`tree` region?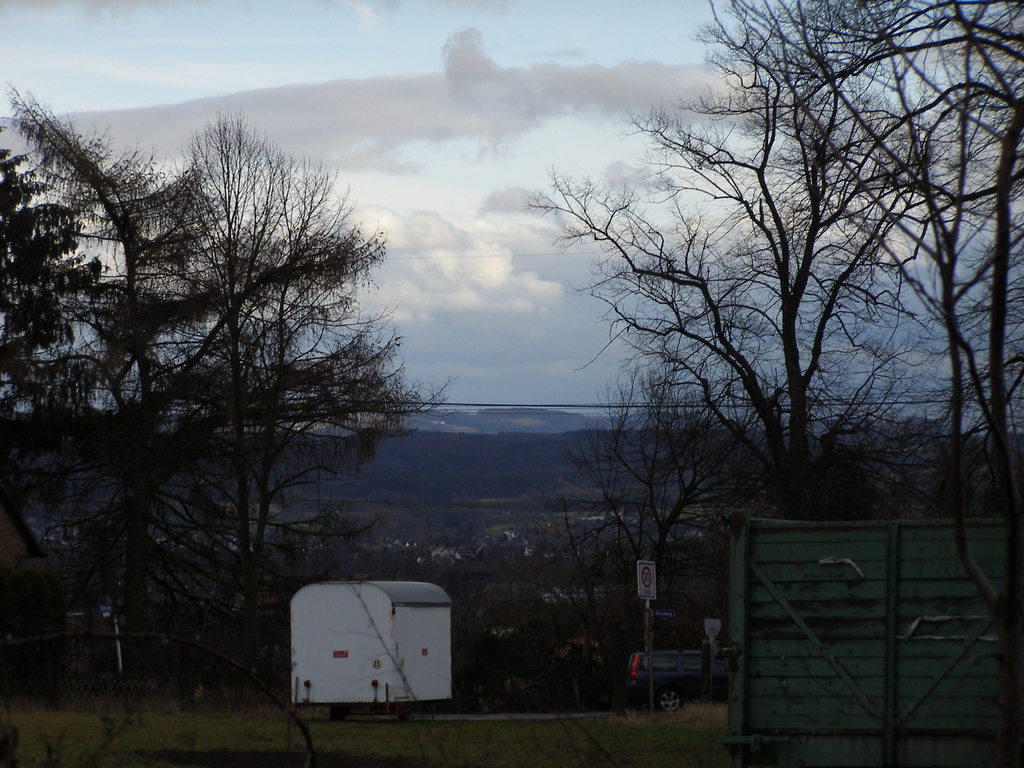
<box>687,0,1023,523</box>
